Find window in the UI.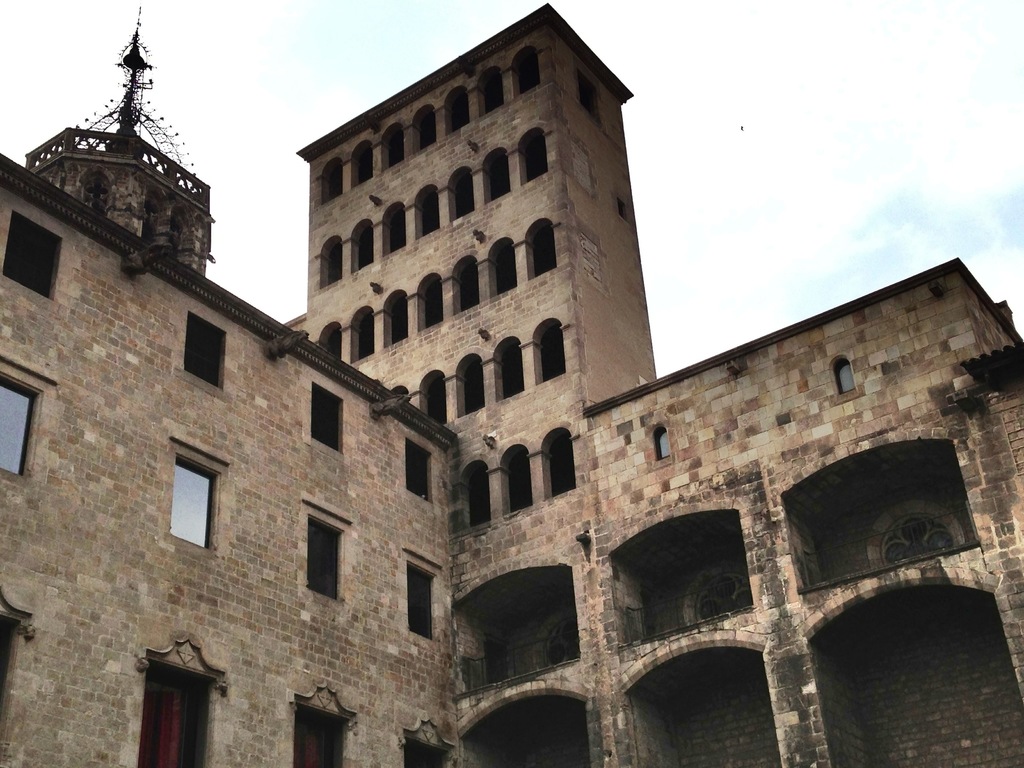
UI element at x1=464, y1=460, x2=492, y2=527.
